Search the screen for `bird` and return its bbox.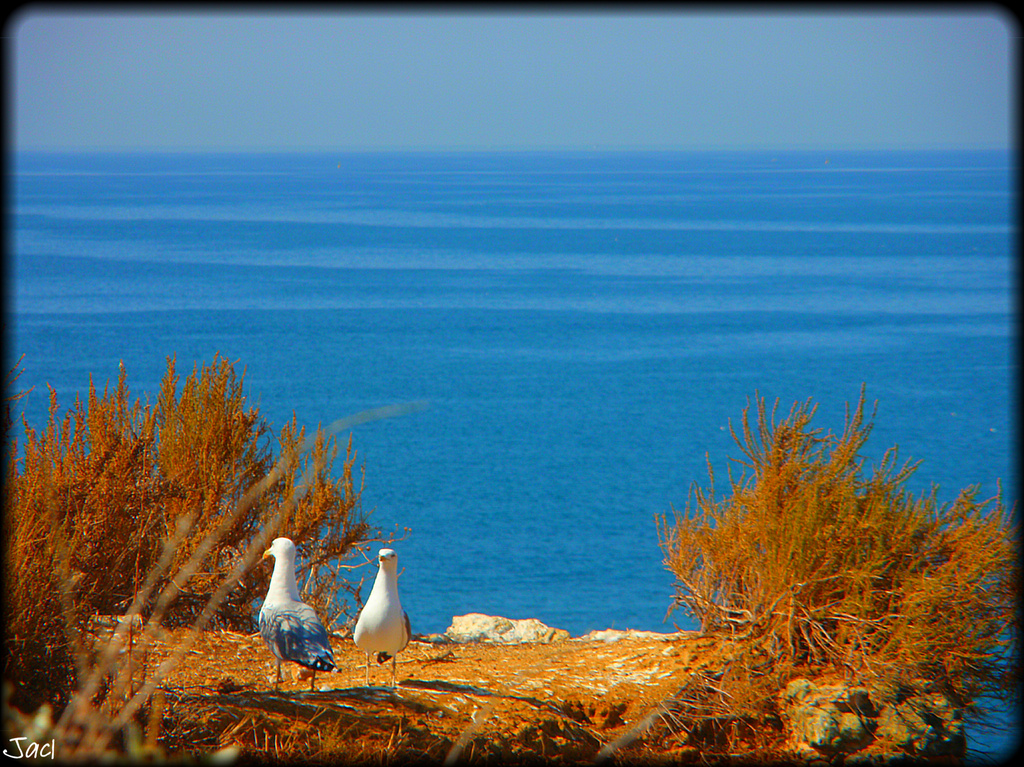
Found: box(264, 540, 339, 695).
